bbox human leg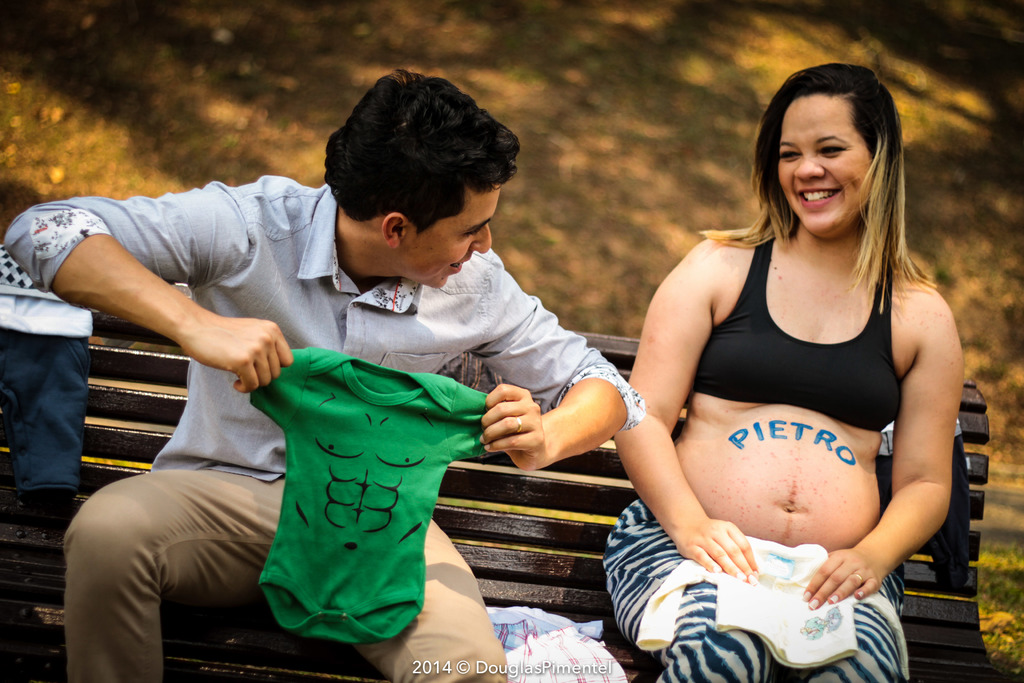
crop(620, 513, 771, 682)
